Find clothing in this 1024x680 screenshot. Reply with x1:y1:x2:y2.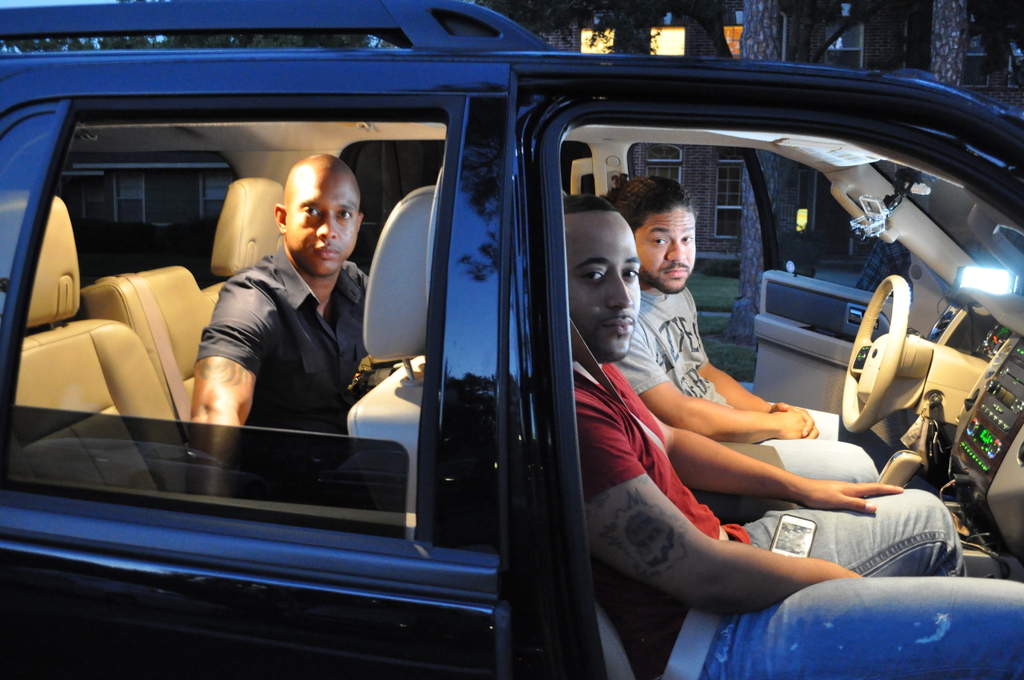
574:361:728:654.
